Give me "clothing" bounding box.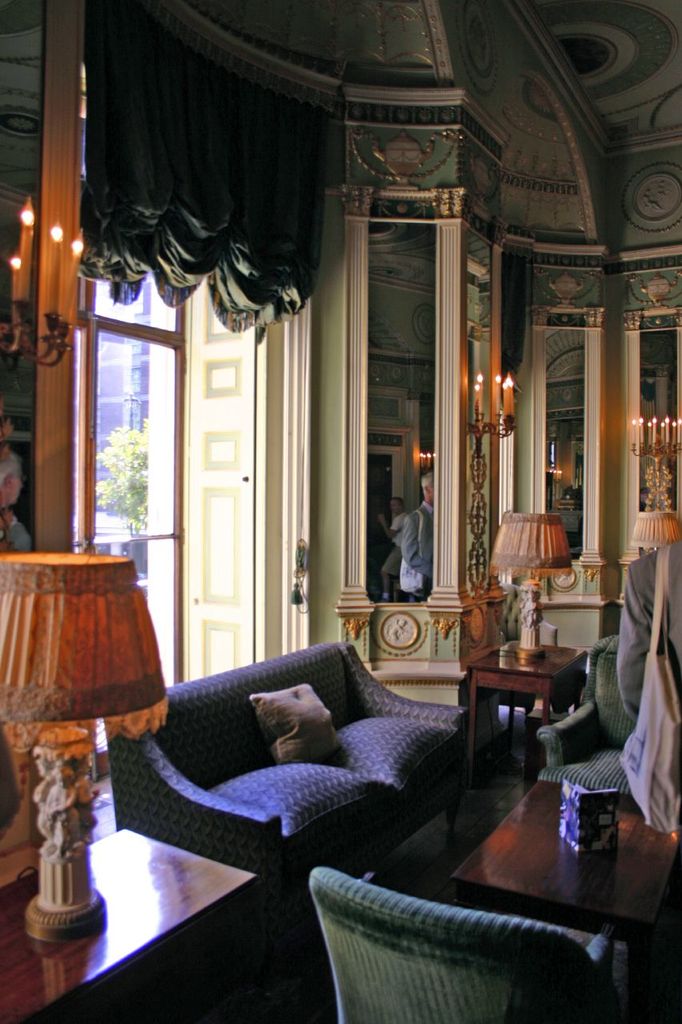
<box>615,533,681,724</box>.
